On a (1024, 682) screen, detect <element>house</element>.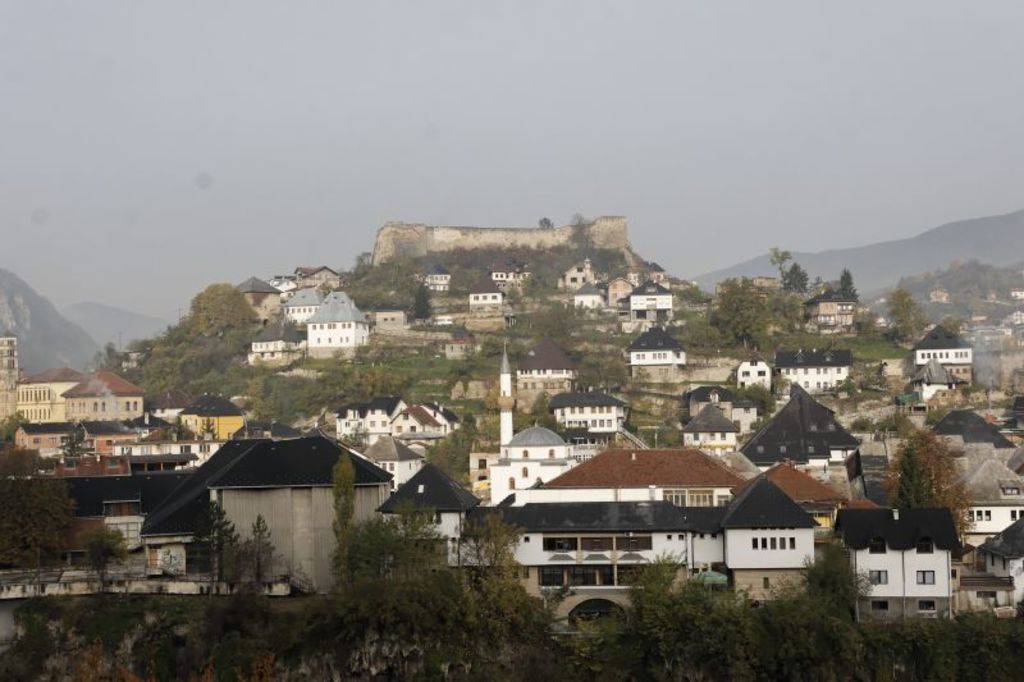
crop(470, 285, 497, 316).
